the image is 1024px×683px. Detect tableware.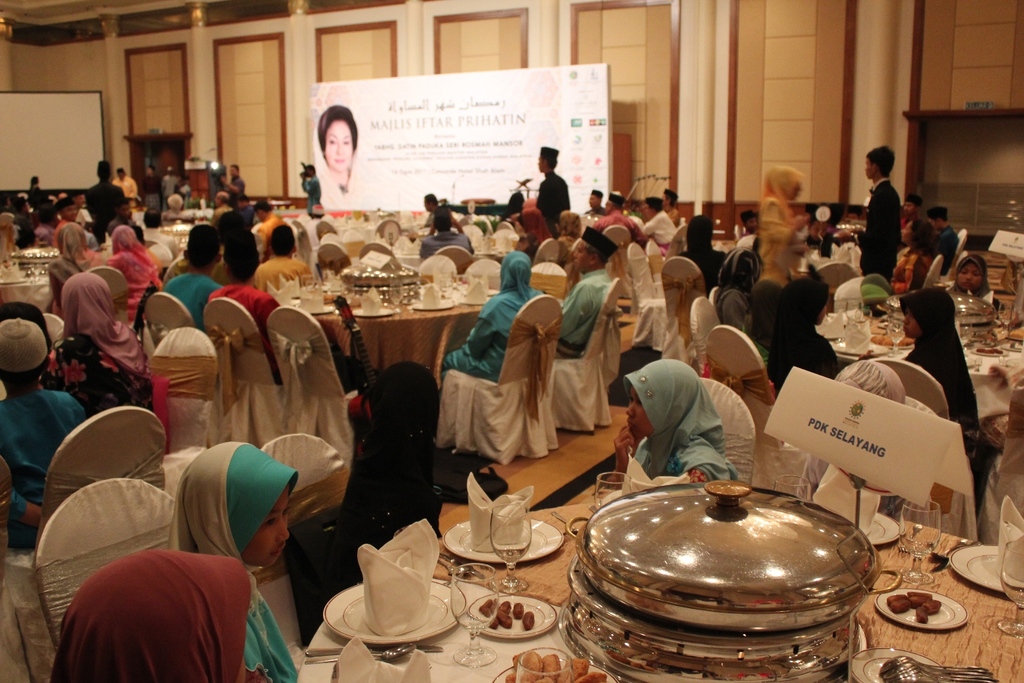
Detection: rect(834, 339, 887, 353).
